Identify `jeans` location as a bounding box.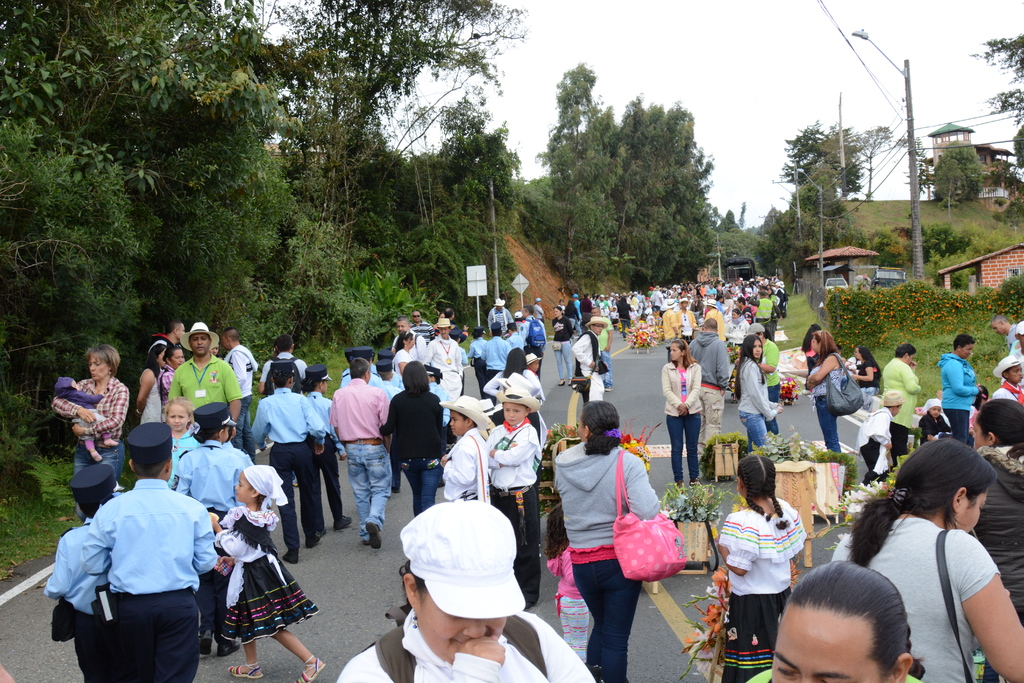
bbox=(601, 352, 616, 388).
